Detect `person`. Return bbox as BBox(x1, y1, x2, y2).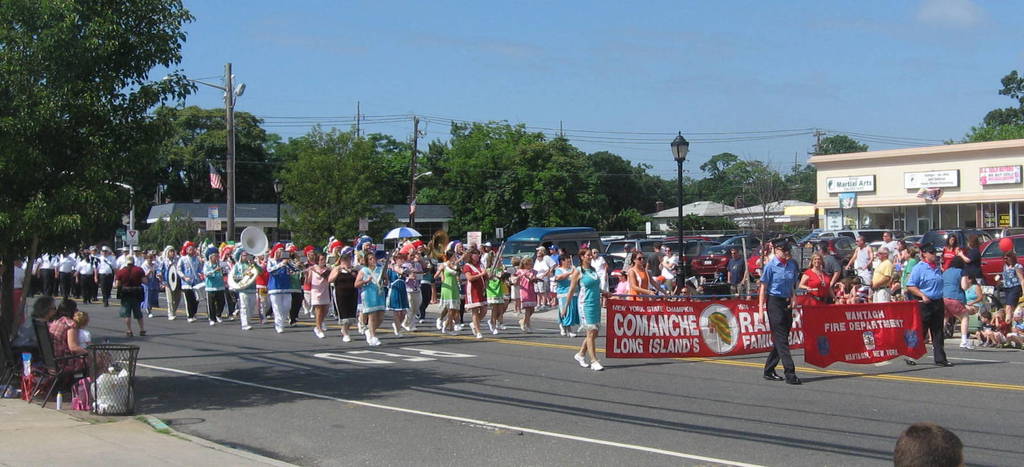
BBox(574, 261, 618, 373).
